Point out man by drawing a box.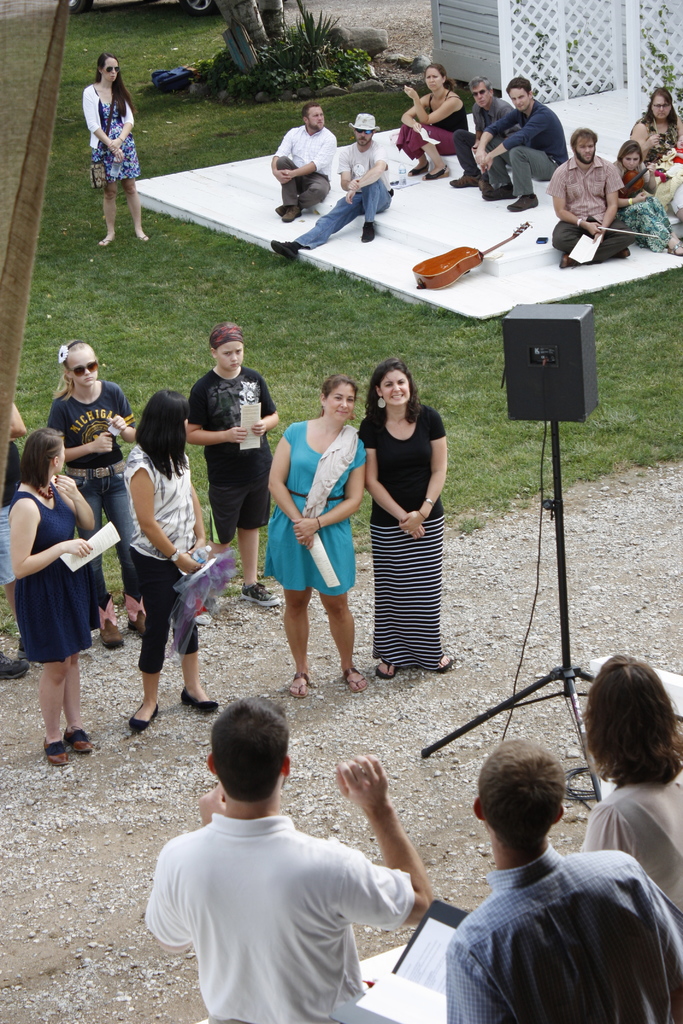
box(265, 110, 388, 253).
